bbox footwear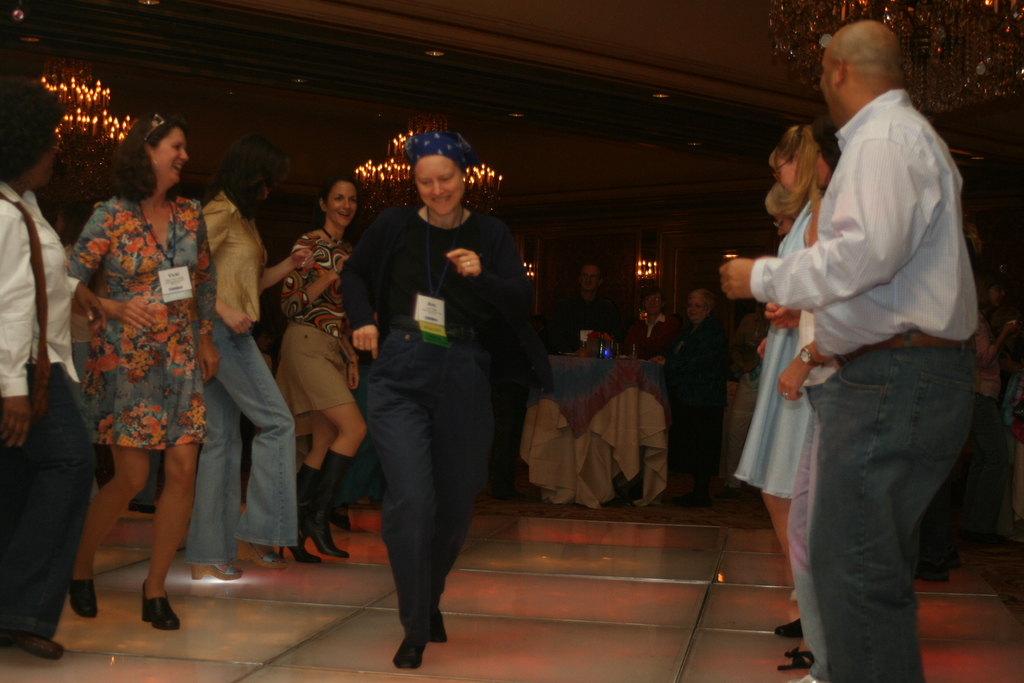
(x1=69, y1=567, x2=97, y2=624)
